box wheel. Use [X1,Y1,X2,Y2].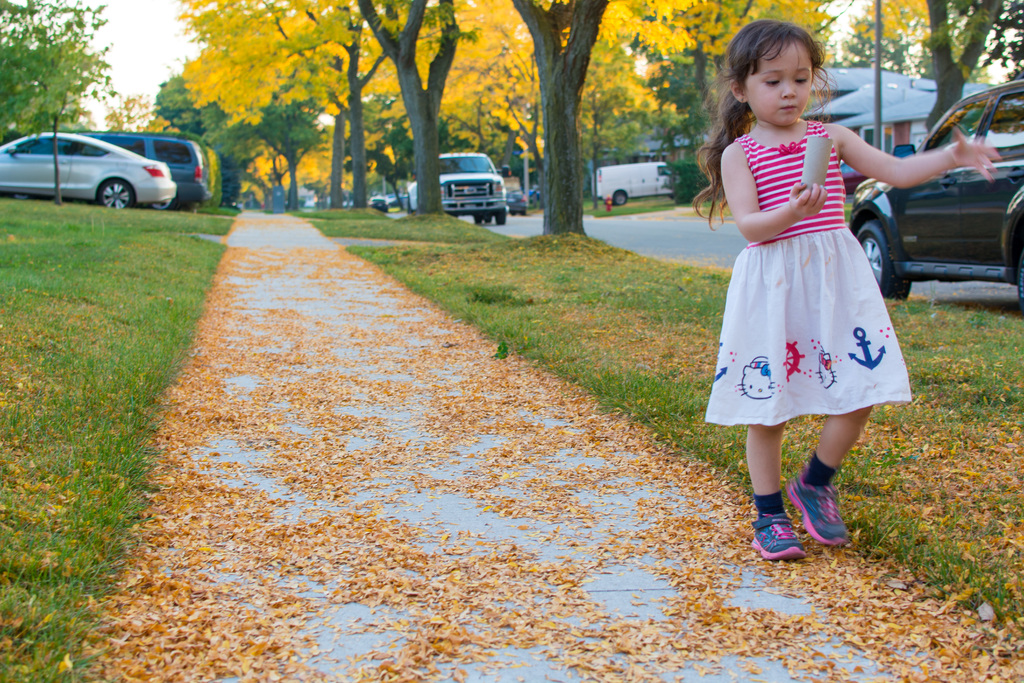
[616,190,627,206].
